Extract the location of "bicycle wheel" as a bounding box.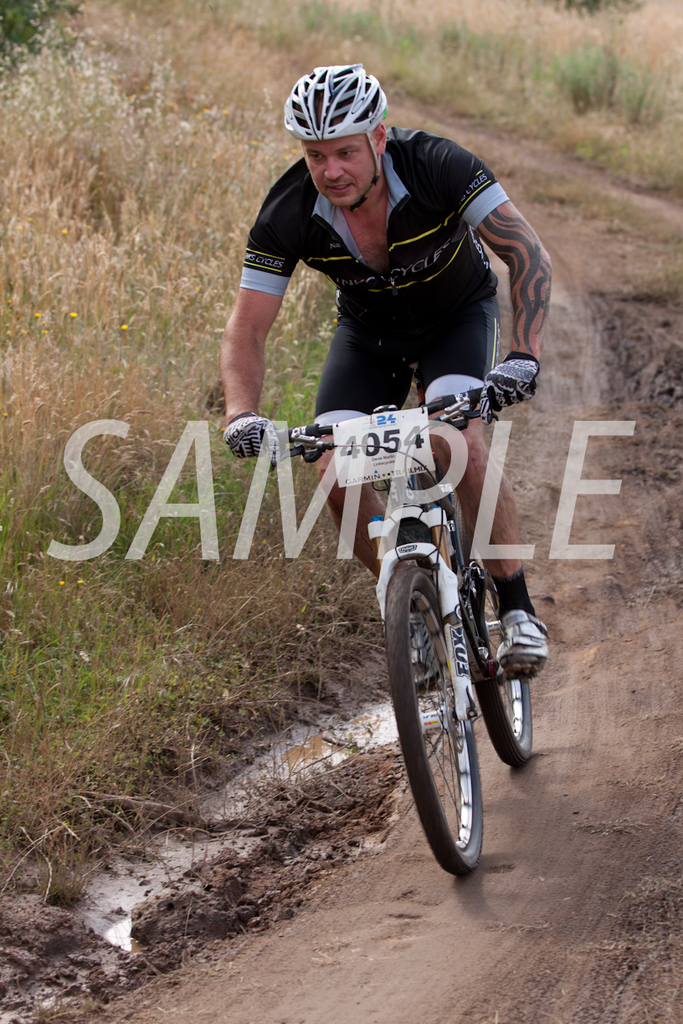
(471,543,535,767).
